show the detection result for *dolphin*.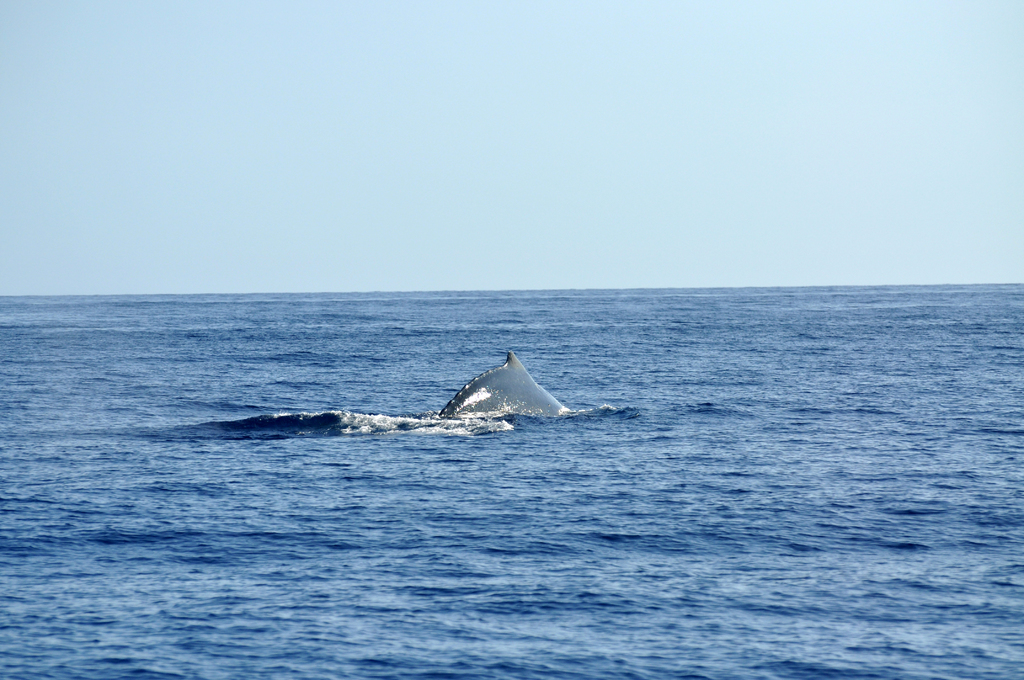
locate(431, 352, 572, 432).
